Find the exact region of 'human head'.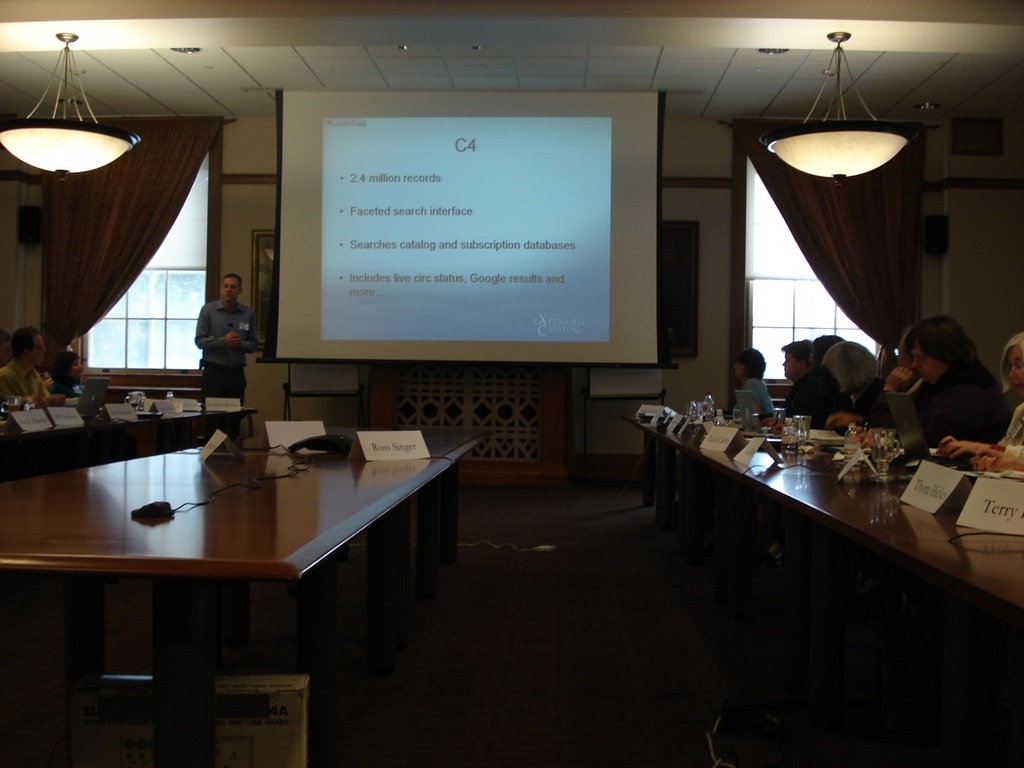
Exact region: x1=910, y1=320, x2=968, y2=382.
